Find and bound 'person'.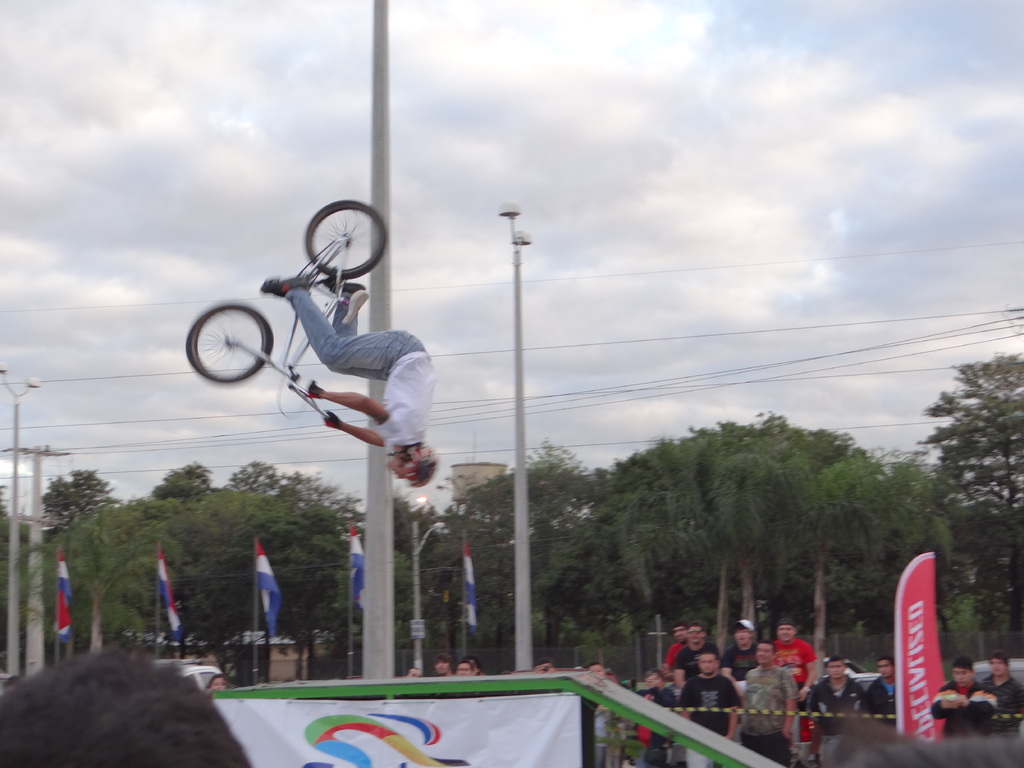
Bound: x1=260 y1=271 x2=440 y2=486.
